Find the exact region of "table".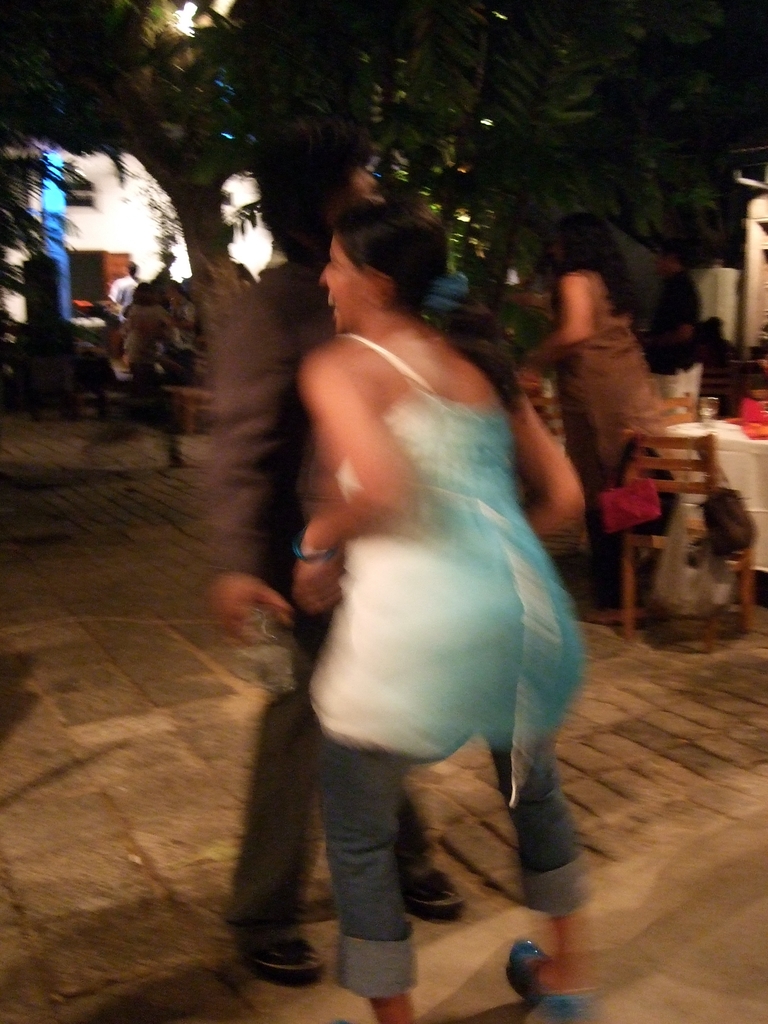
Exact region: 661,419,767,573.
